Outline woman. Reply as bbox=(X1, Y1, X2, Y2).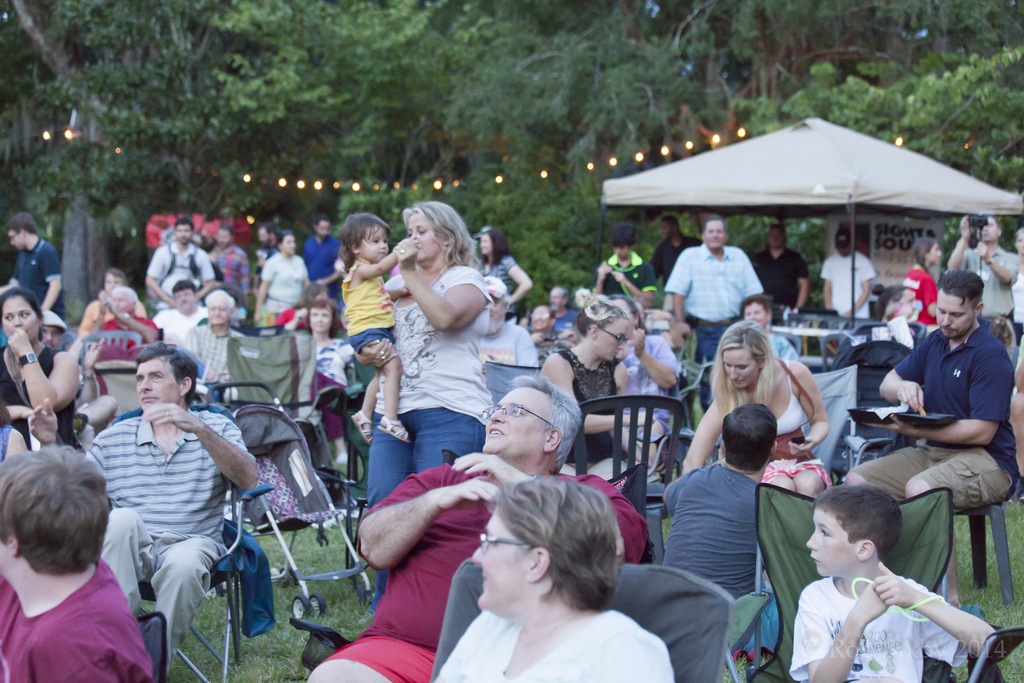
bbox=(282, 298, 356, 466).
